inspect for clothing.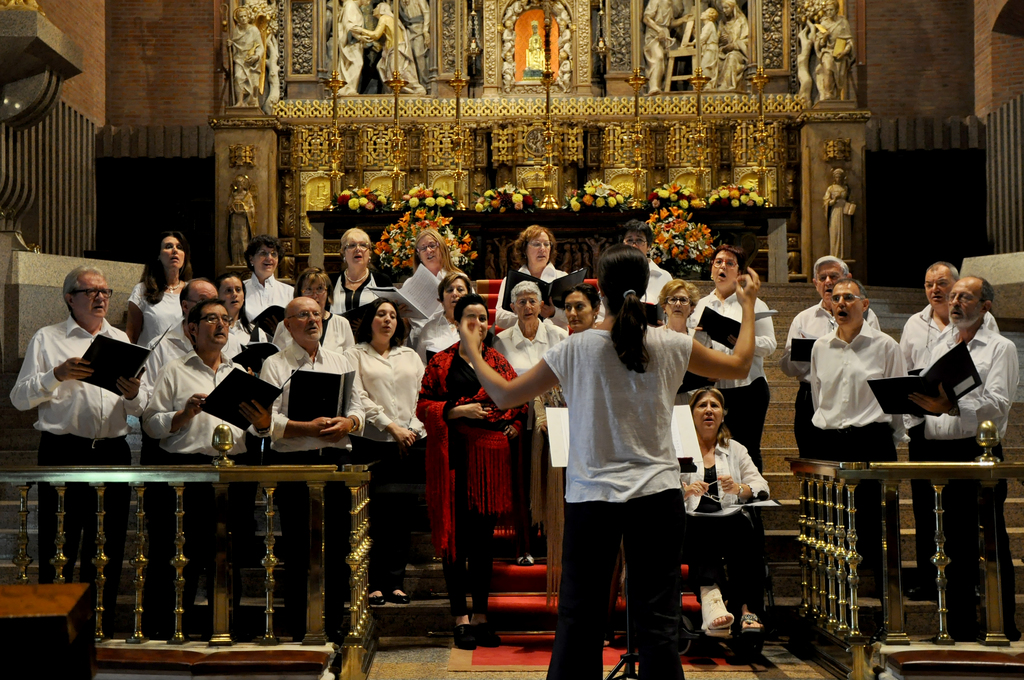
Inspection: x1=924 y1=326 x2=1012 y2=433.
